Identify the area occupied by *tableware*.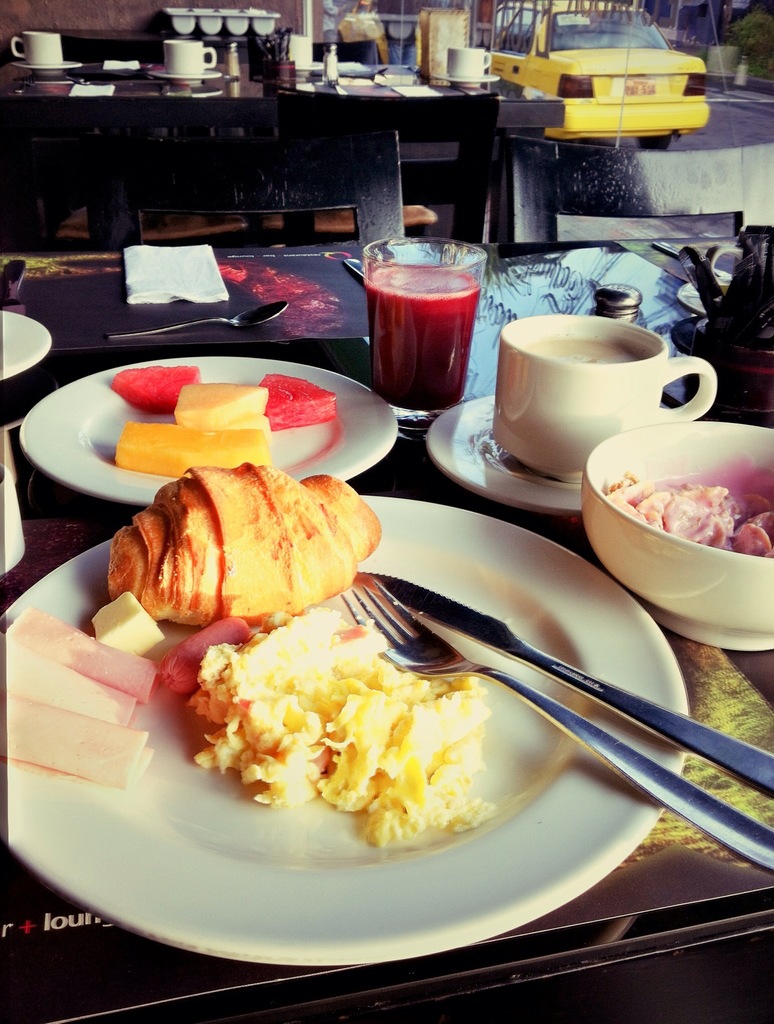
Area: locate(436, 48, 499, 84).
